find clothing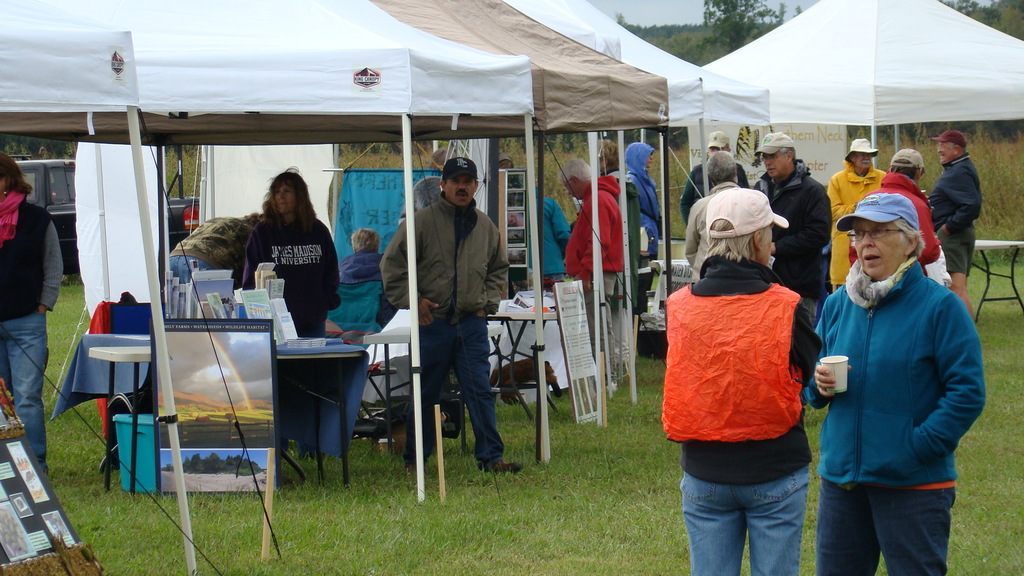
box(689, 182, 740, 272)
